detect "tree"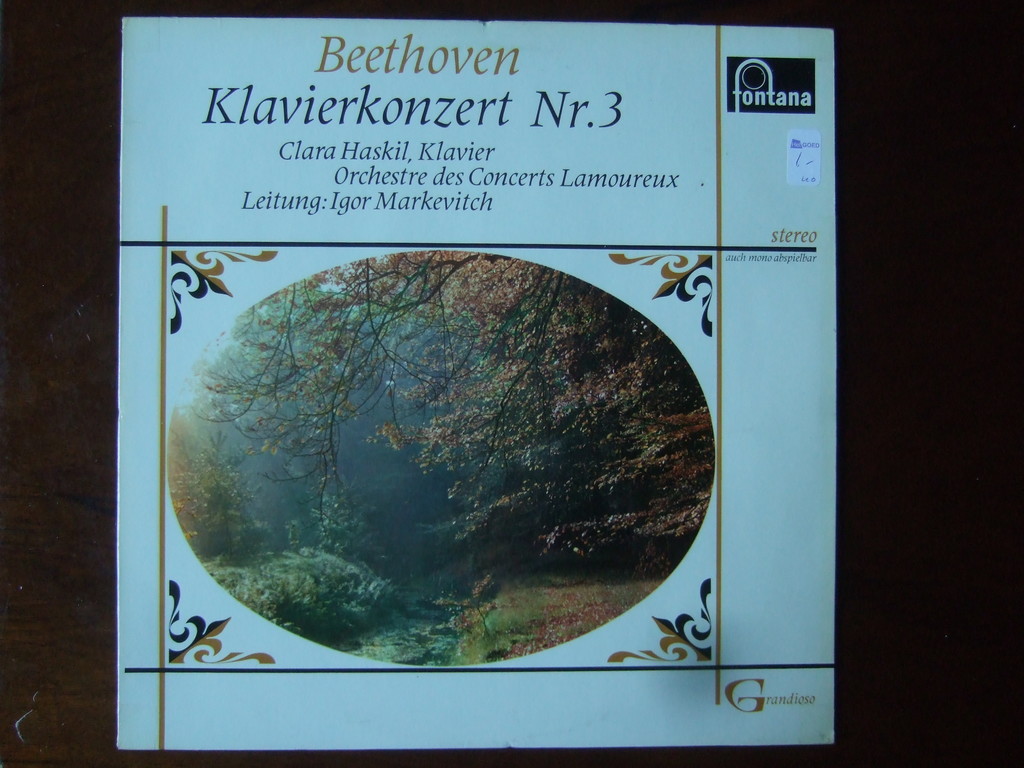
(x1=170, y1=235, x2=588, y2=627)
